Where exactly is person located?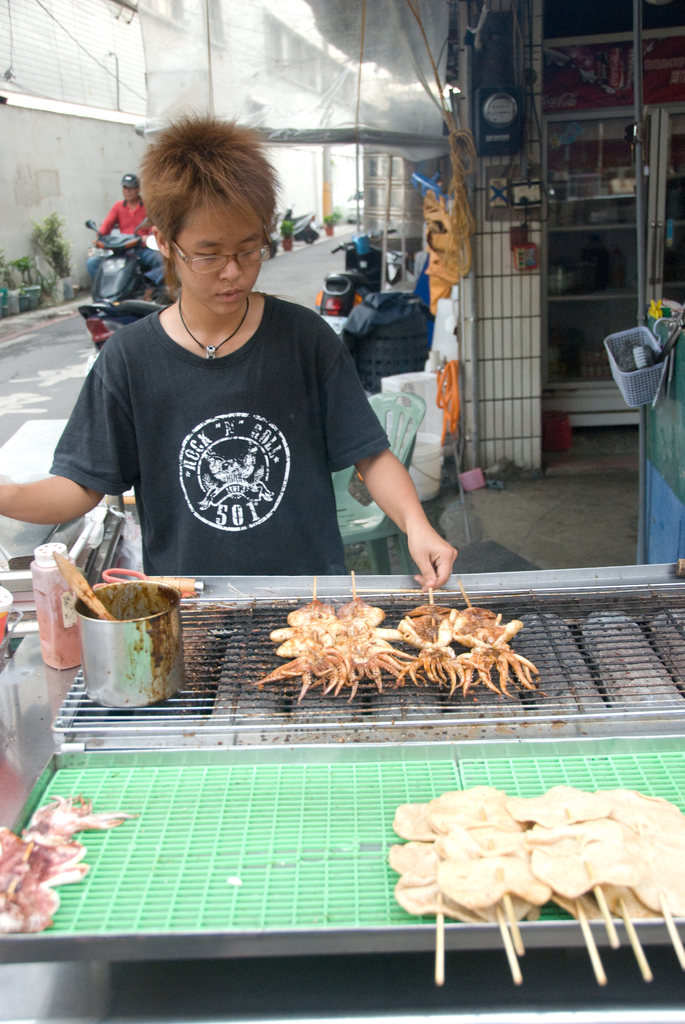
Its bounding box is (54,106,437,620).
